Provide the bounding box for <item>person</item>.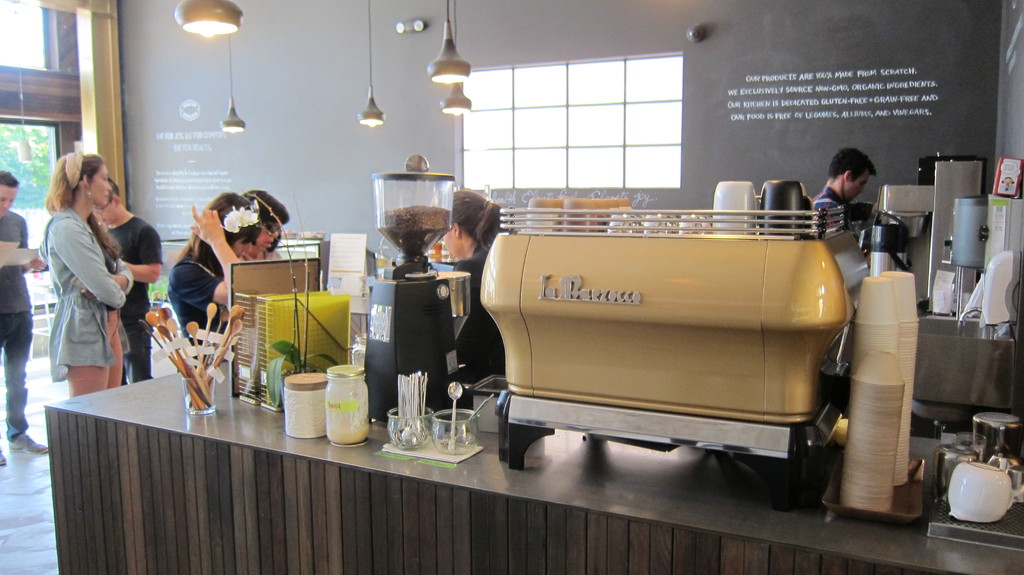
<region>163, 190, 259, 360</region>.
